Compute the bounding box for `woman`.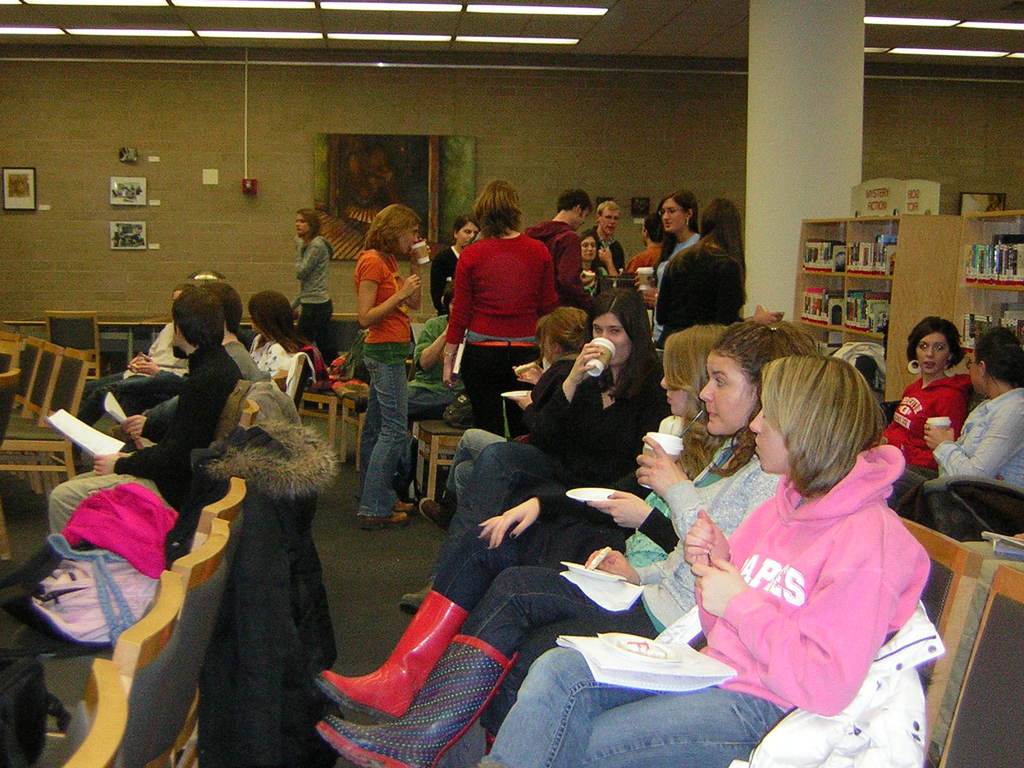
[473, 358, 927, 767].
